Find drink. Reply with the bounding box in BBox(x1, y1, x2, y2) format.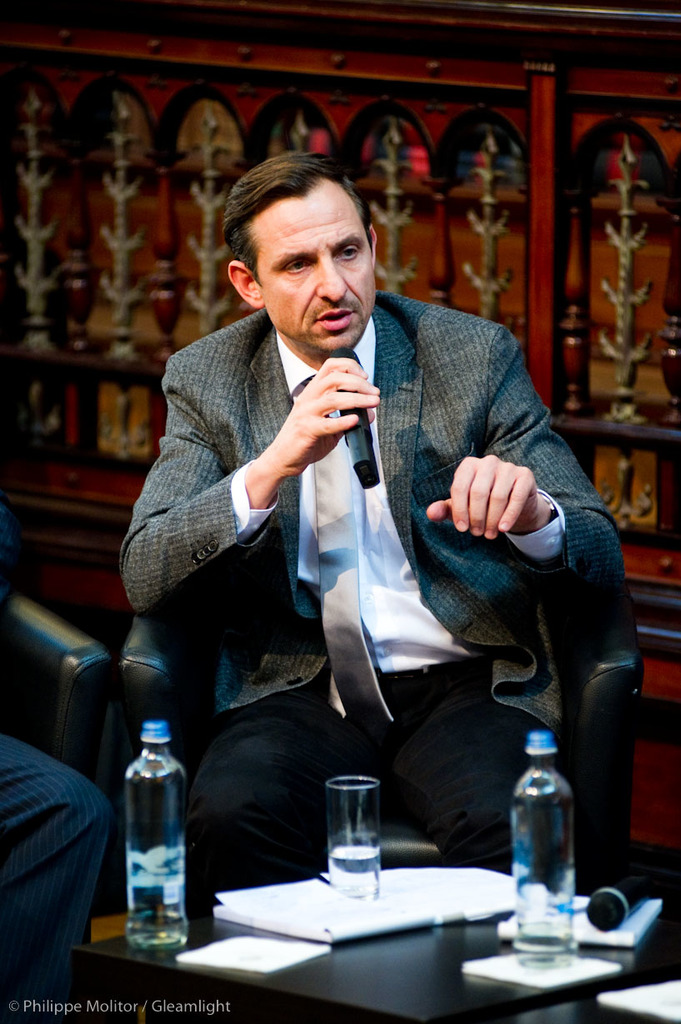
BBox(510, 938, 578, 968).
